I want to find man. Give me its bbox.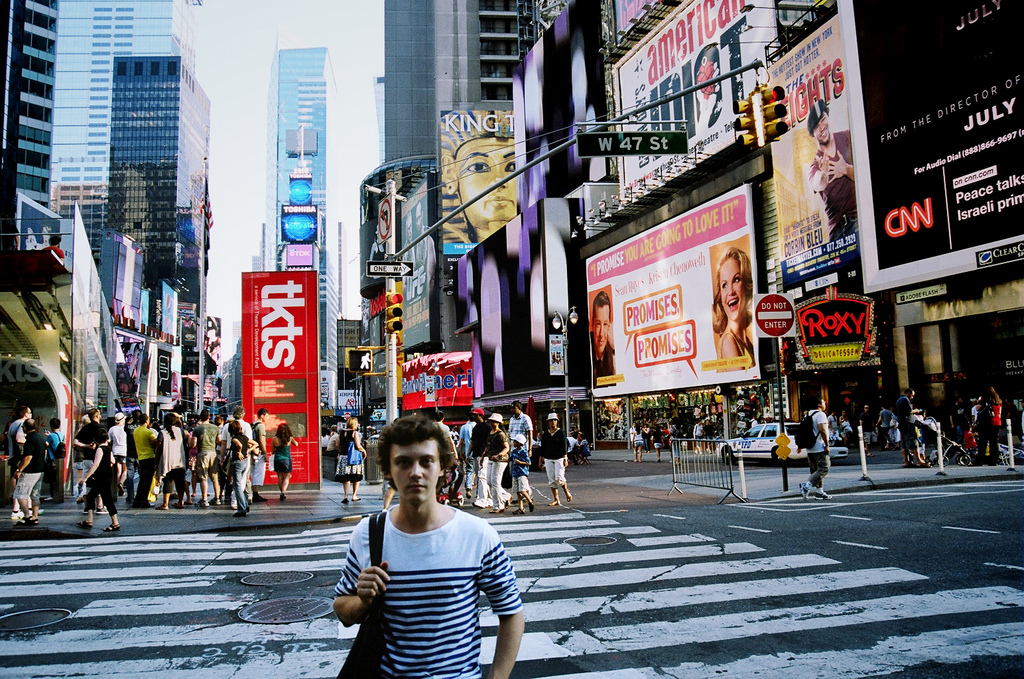
6/410/52/519.
